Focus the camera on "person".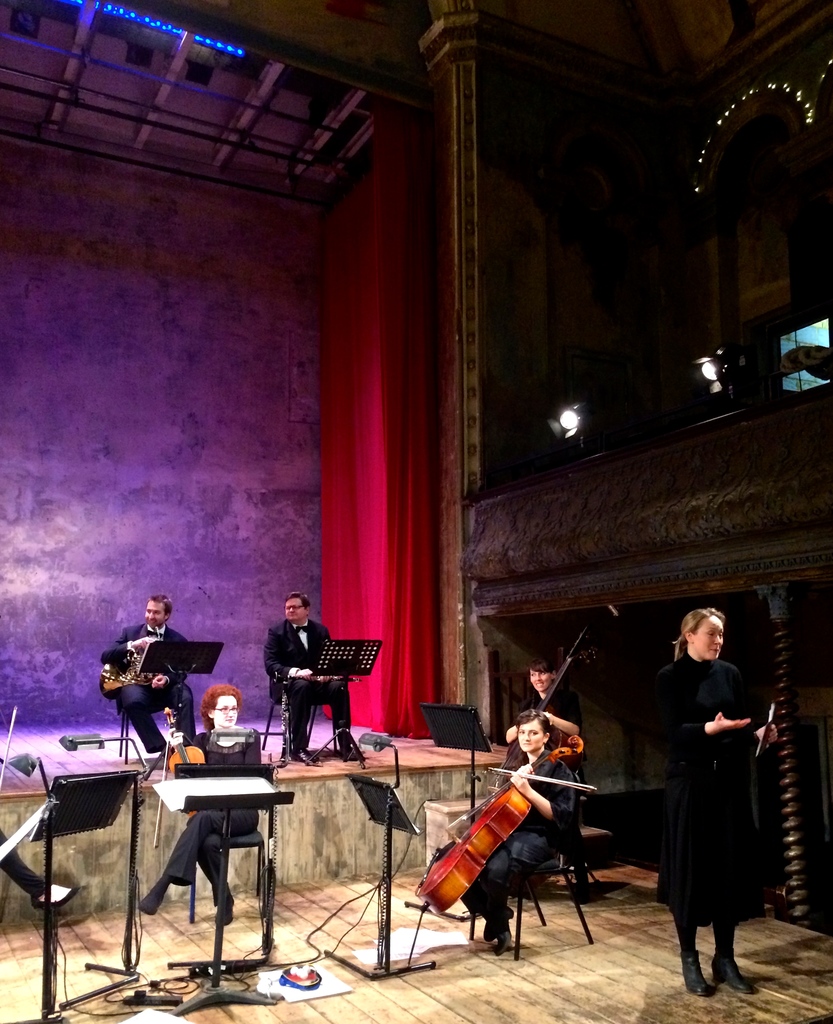
Focus region: 460/711/581/953.
